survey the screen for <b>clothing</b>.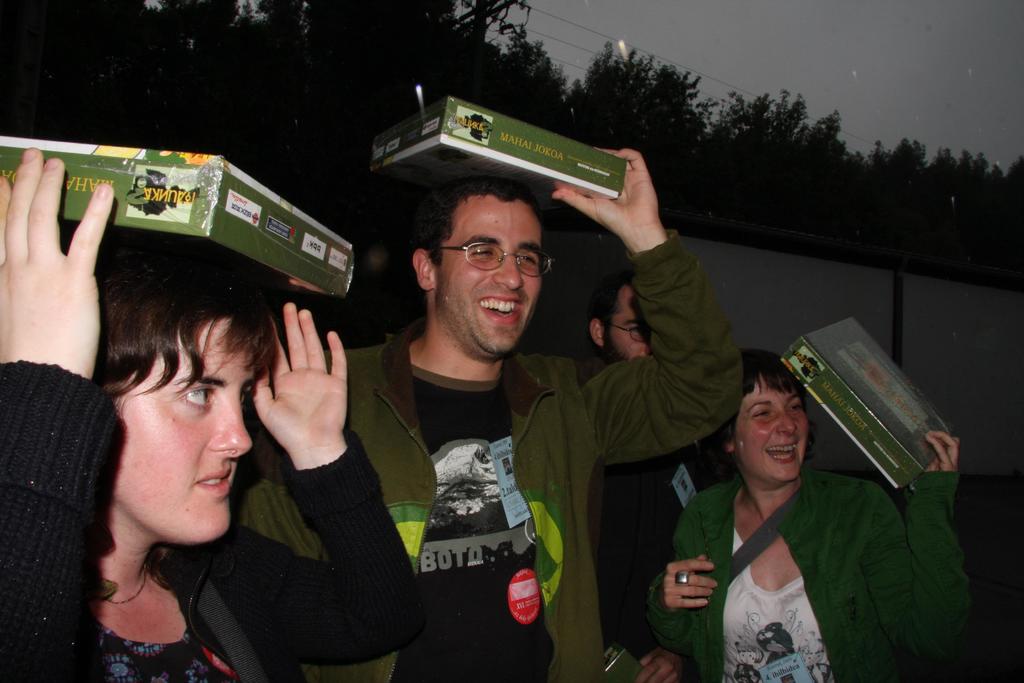
Survey found: (707,445,854,668).
